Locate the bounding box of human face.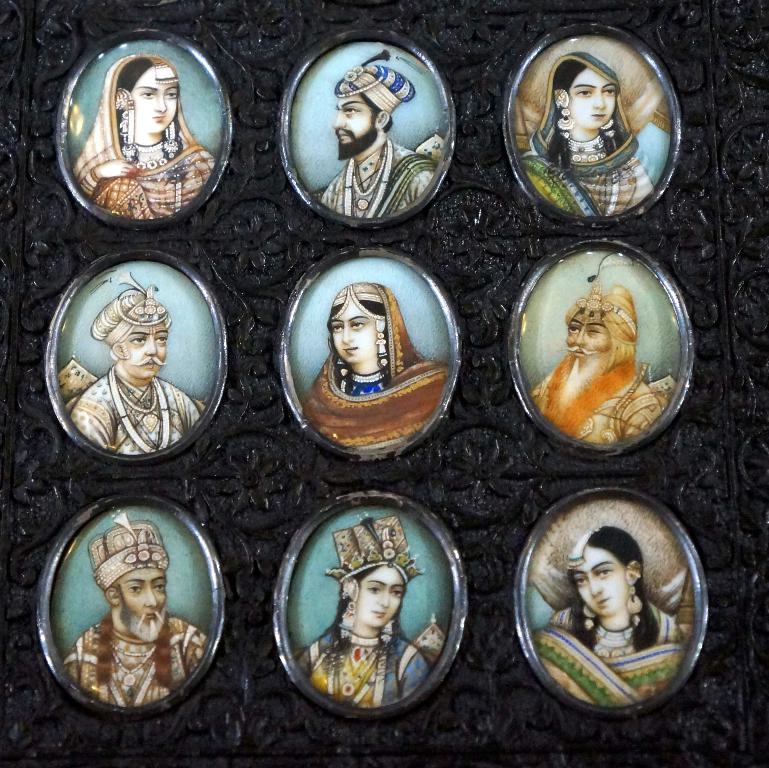
Bounding box: Rect(122, 321, 178, 378).
